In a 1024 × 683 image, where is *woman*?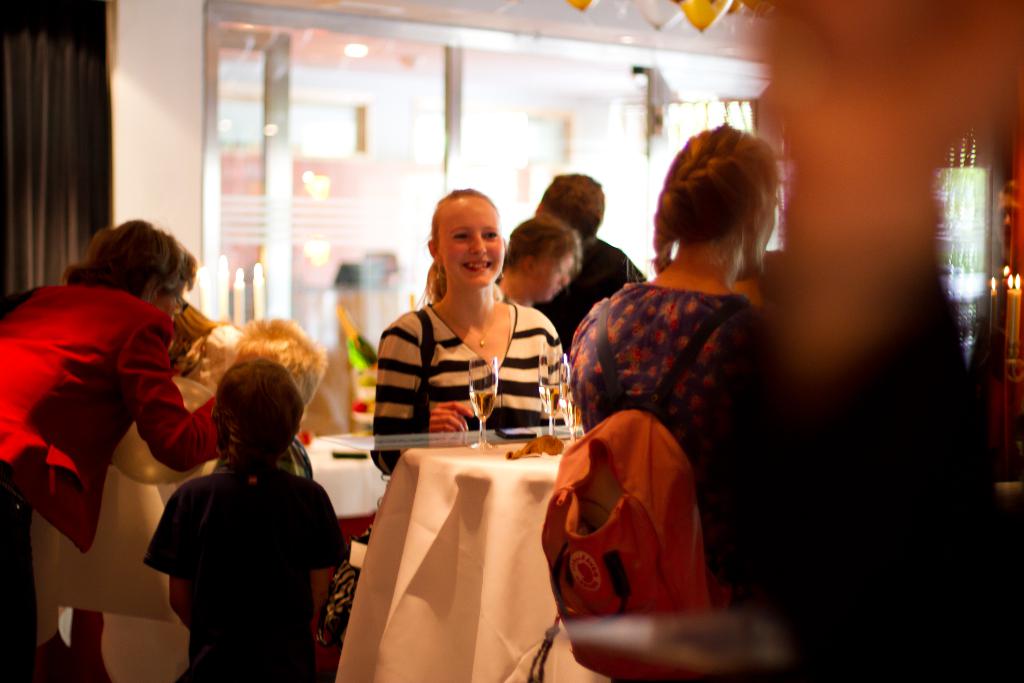
<region>352, 193, 572, 470</region>.
